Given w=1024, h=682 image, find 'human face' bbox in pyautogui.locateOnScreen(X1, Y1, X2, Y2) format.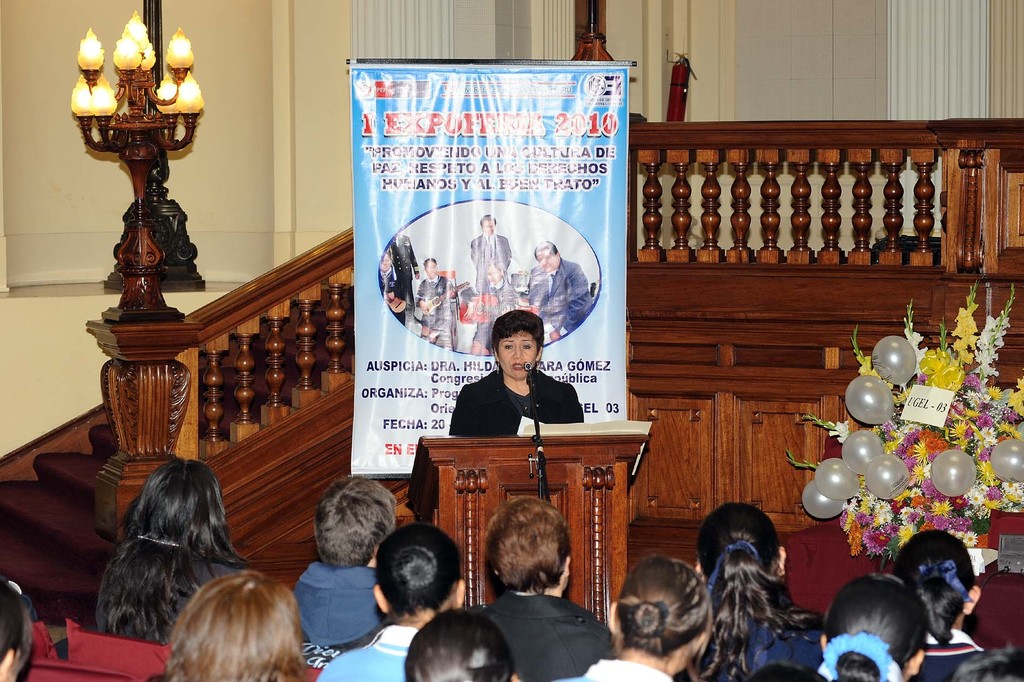
pyautogui.locateOnScreen(499, 329, 534, 378).
